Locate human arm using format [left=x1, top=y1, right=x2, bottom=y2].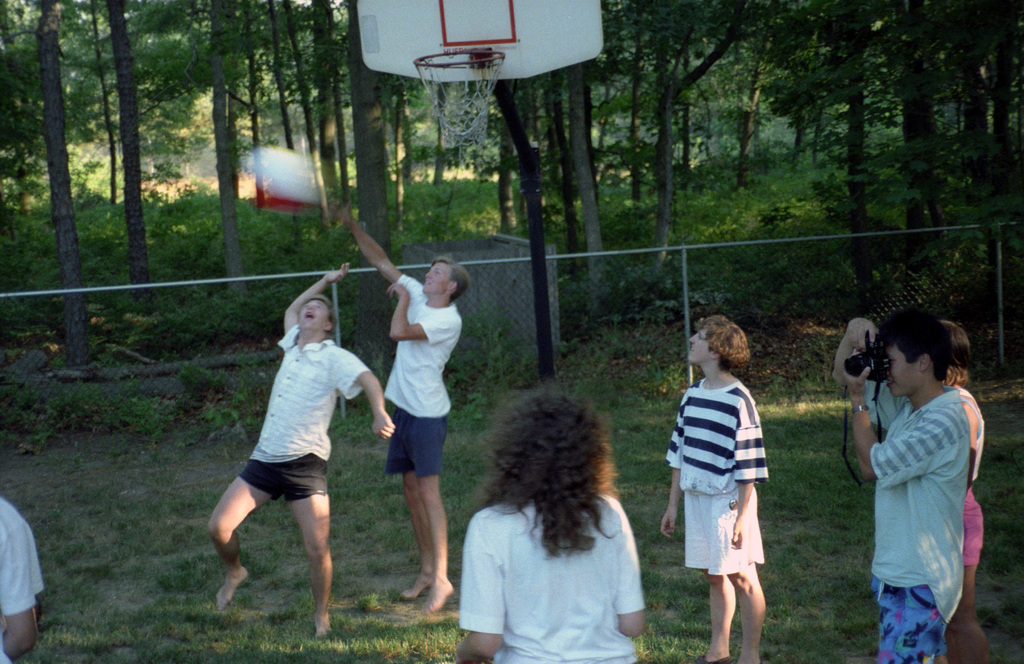
[left=280, top=258, right=356, bottom=348].
